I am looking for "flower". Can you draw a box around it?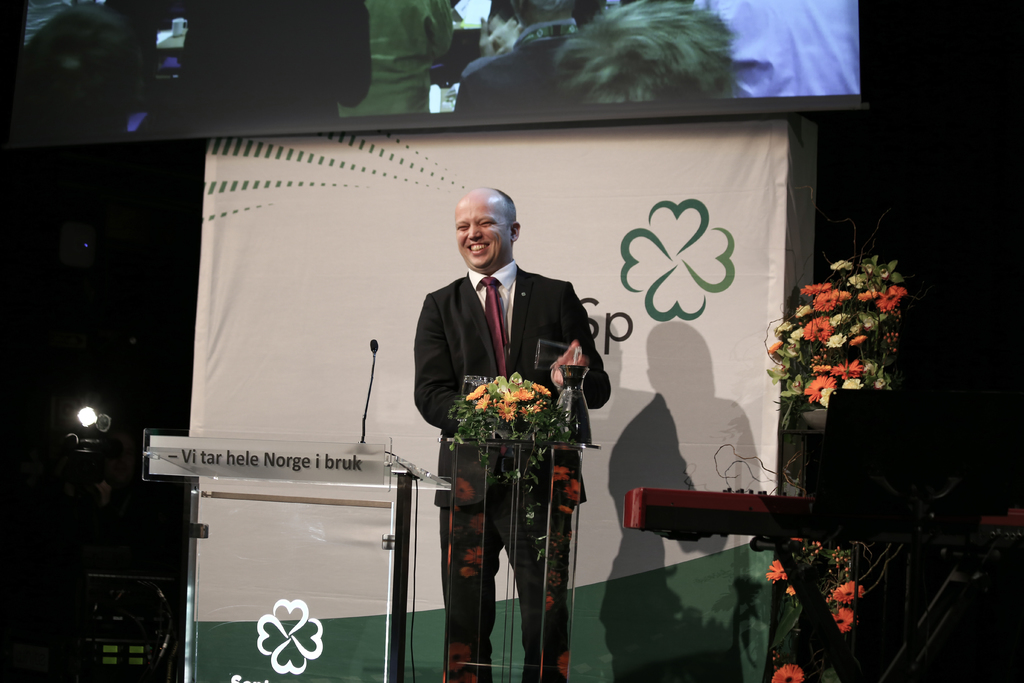
Sure, the bounding box is 788/331/803/338.
